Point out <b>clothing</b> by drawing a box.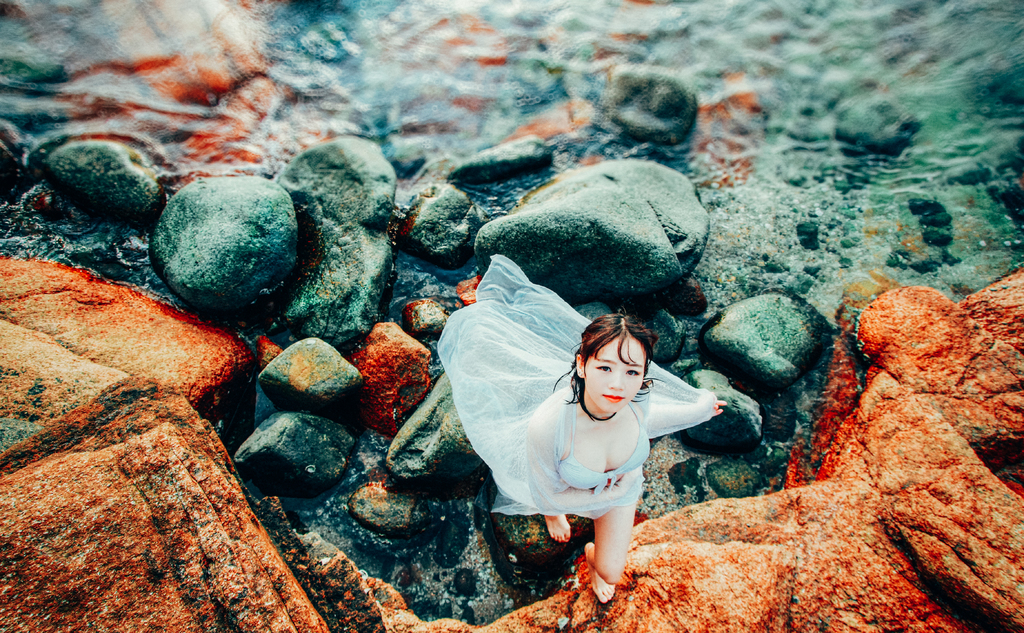
(432,248,713,515).
